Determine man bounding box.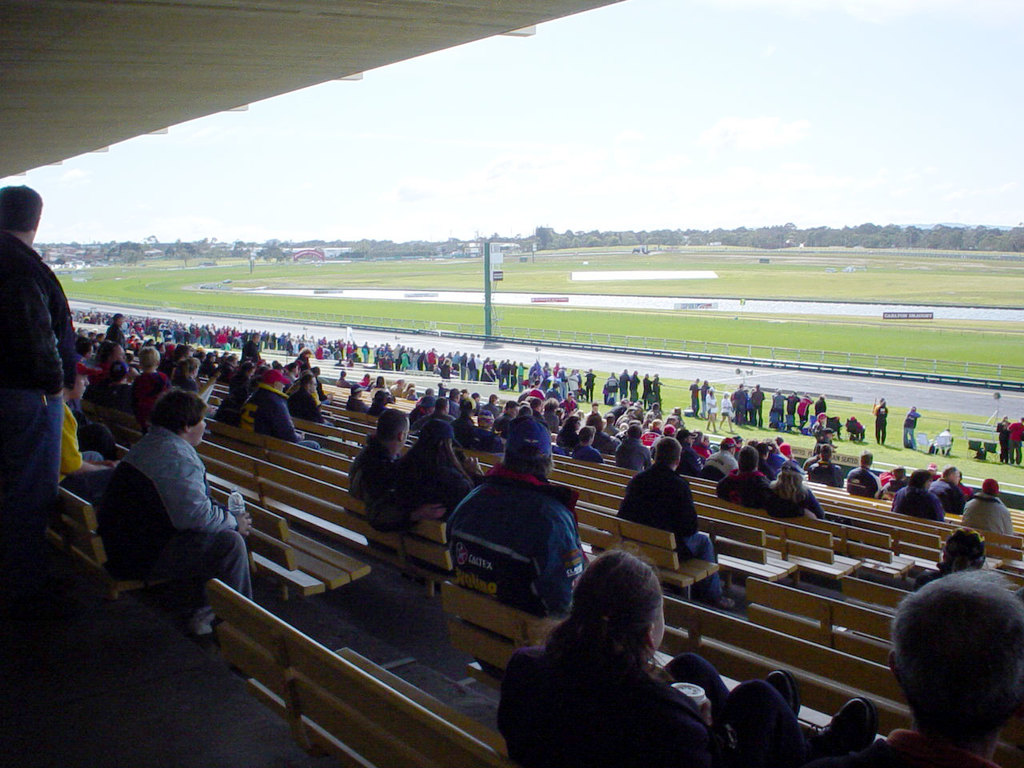
Determined: {"x1": 543, "y1": 382, "x2": 563, "y2": 406}.
